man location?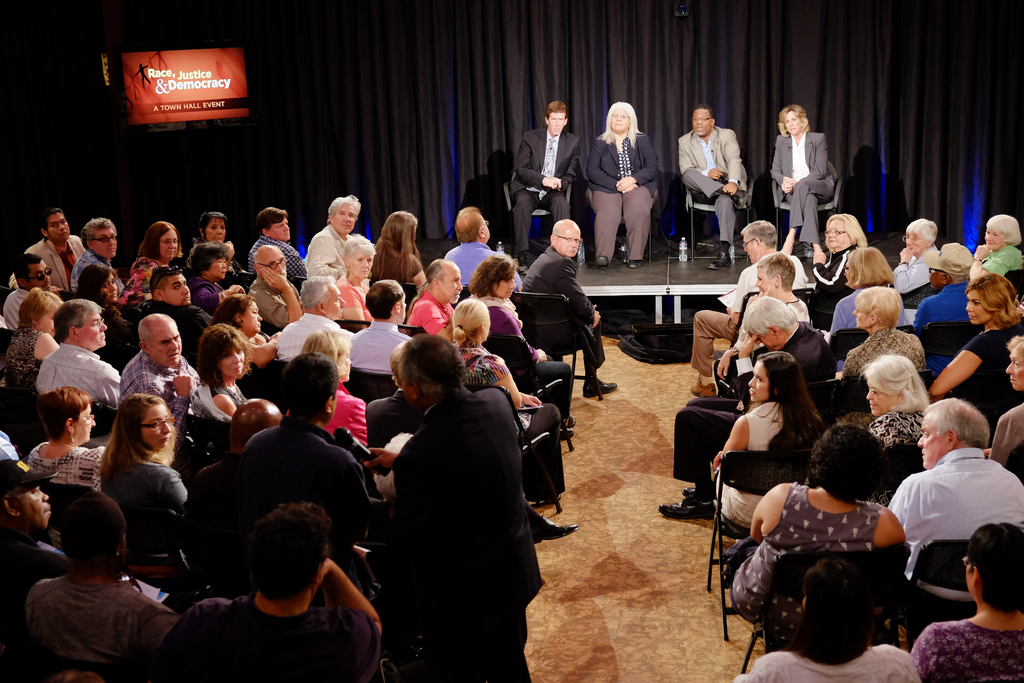
box(404, 260, 467, 337)
